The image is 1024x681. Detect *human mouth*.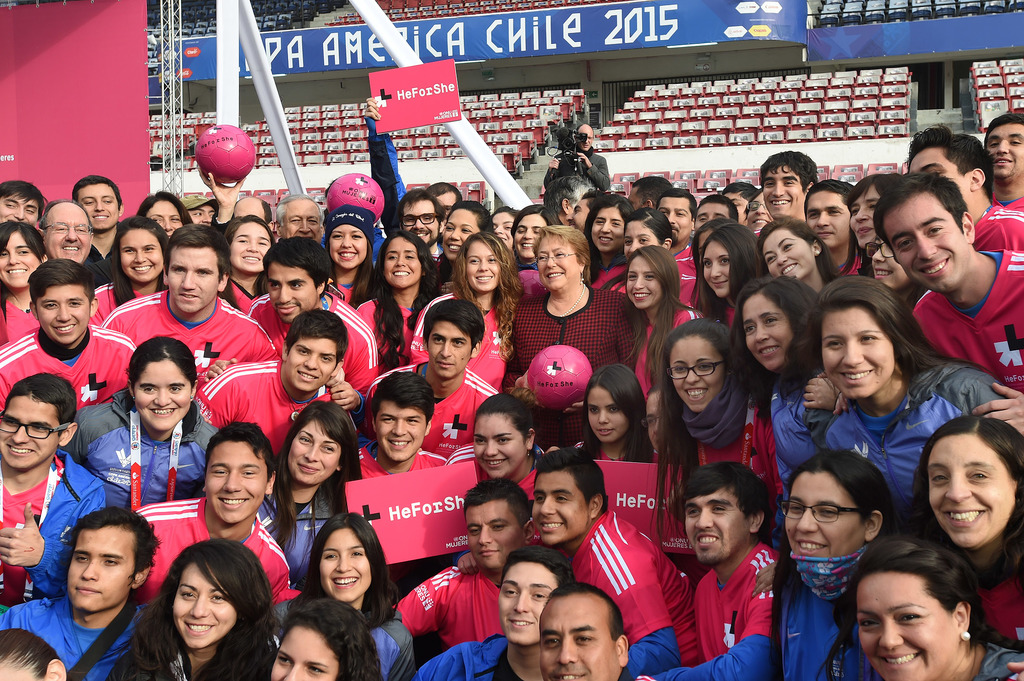
Detection: 165 233 175 239.
